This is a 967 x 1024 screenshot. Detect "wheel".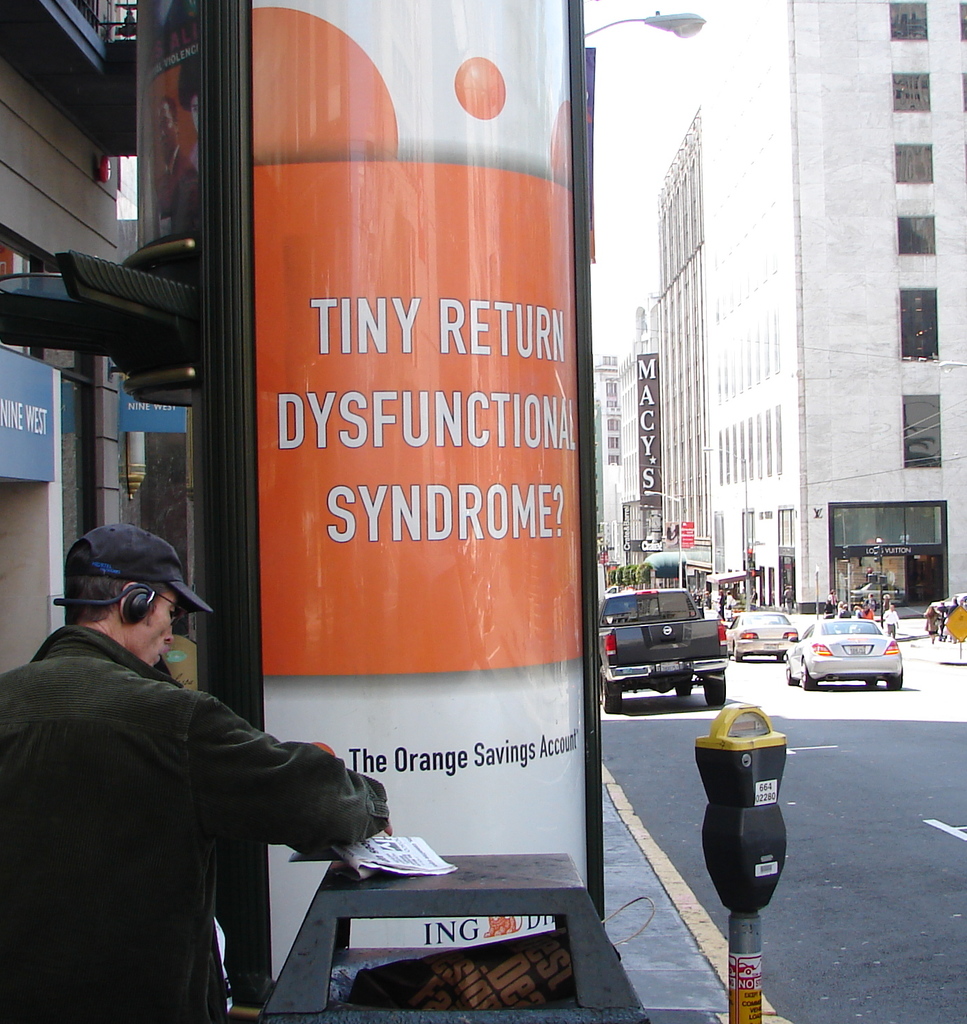
bbox(882, 668, 907, 696).
